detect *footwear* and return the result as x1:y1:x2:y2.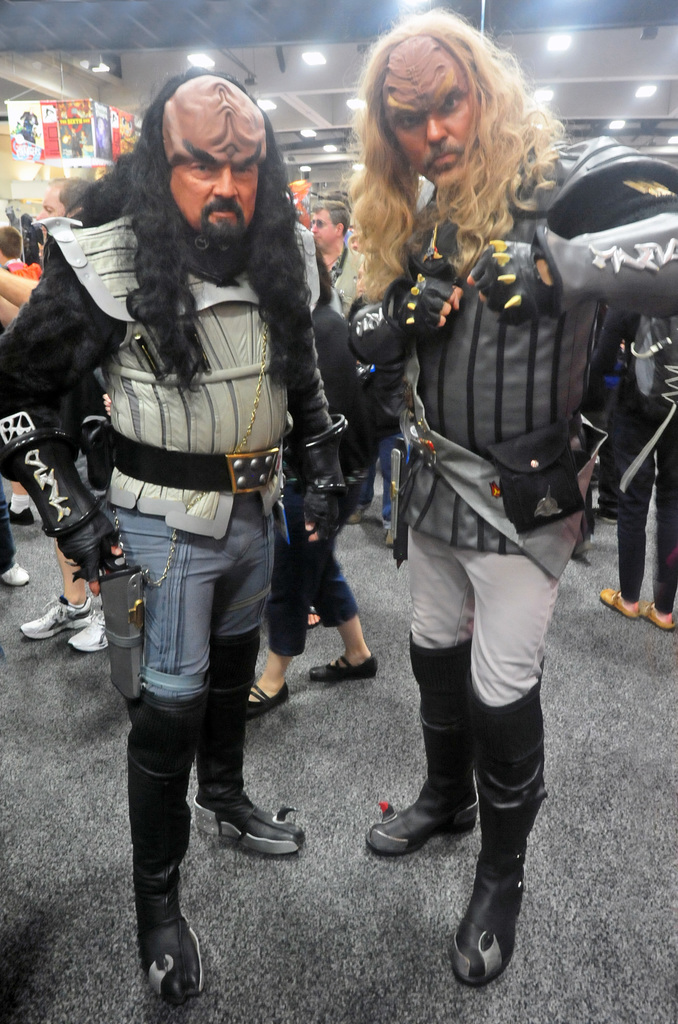
0:563:31:588.
